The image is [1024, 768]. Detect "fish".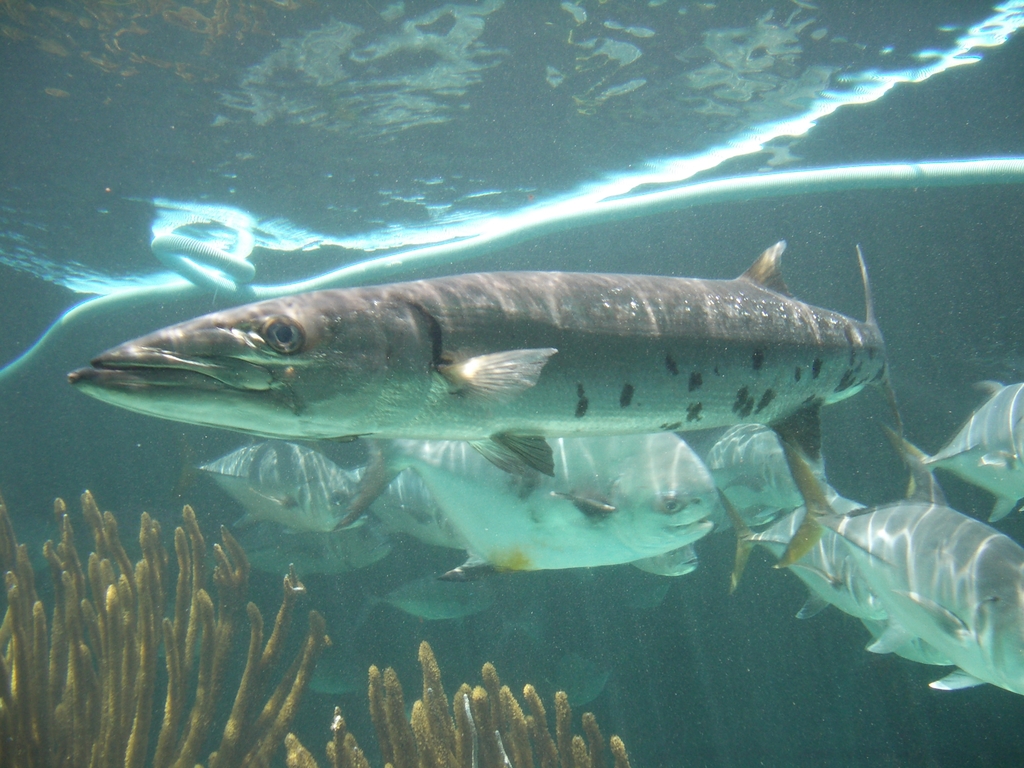
Detection: (890,377,1023,532).
